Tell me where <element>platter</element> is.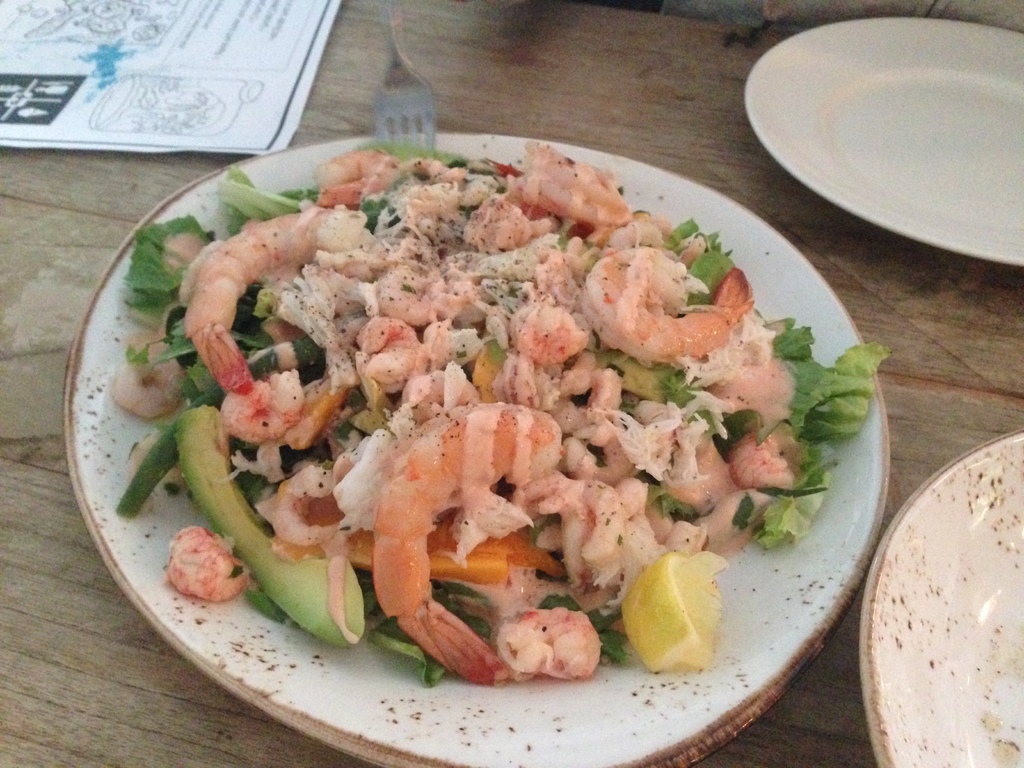
<element>platter</element> is at detection(742, 19, 1023, 268).
